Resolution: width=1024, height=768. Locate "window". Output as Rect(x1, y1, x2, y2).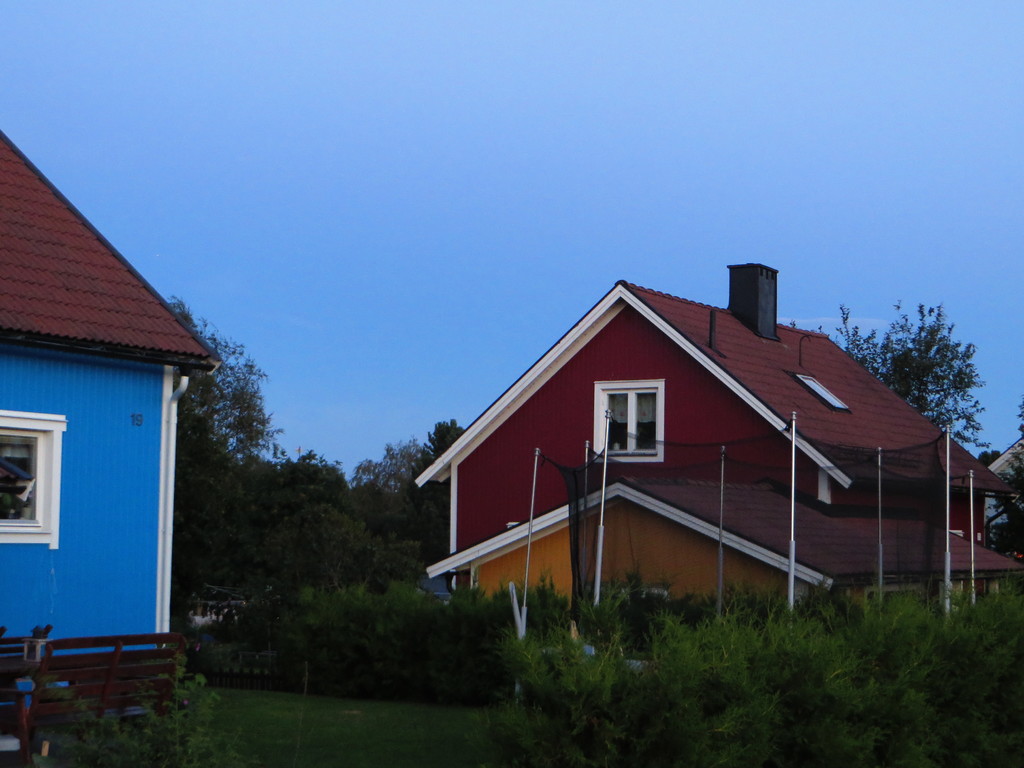
Rect(0, 410, 65, 547).
